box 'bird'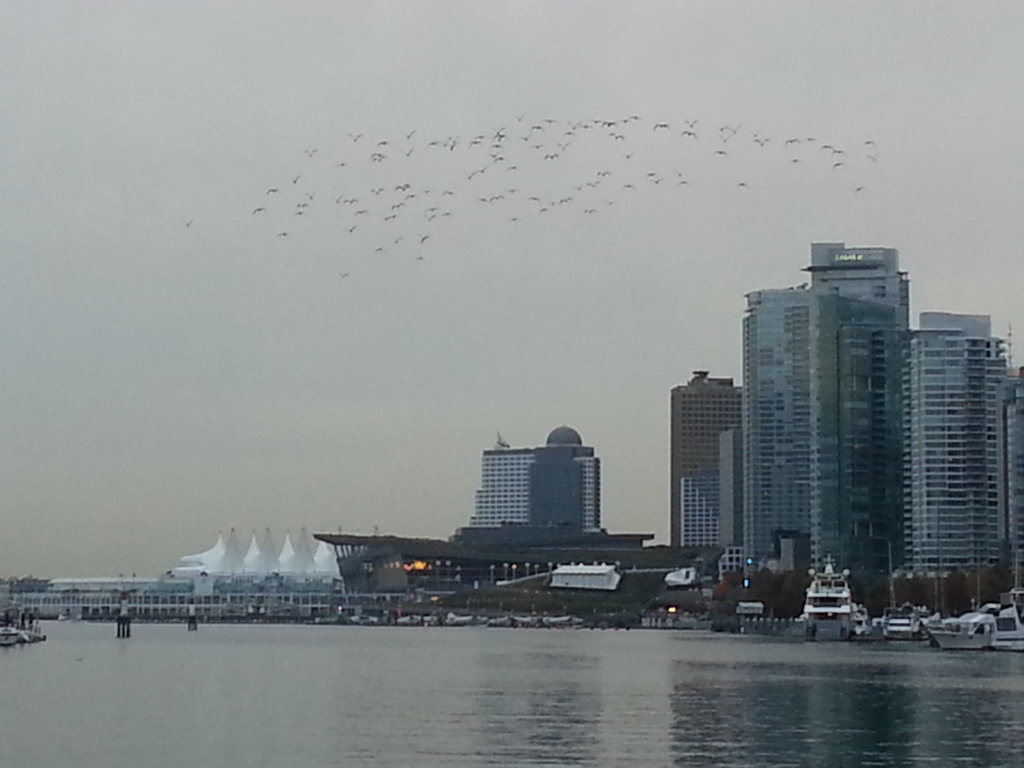
select_region(810, 138, 817, 142)
